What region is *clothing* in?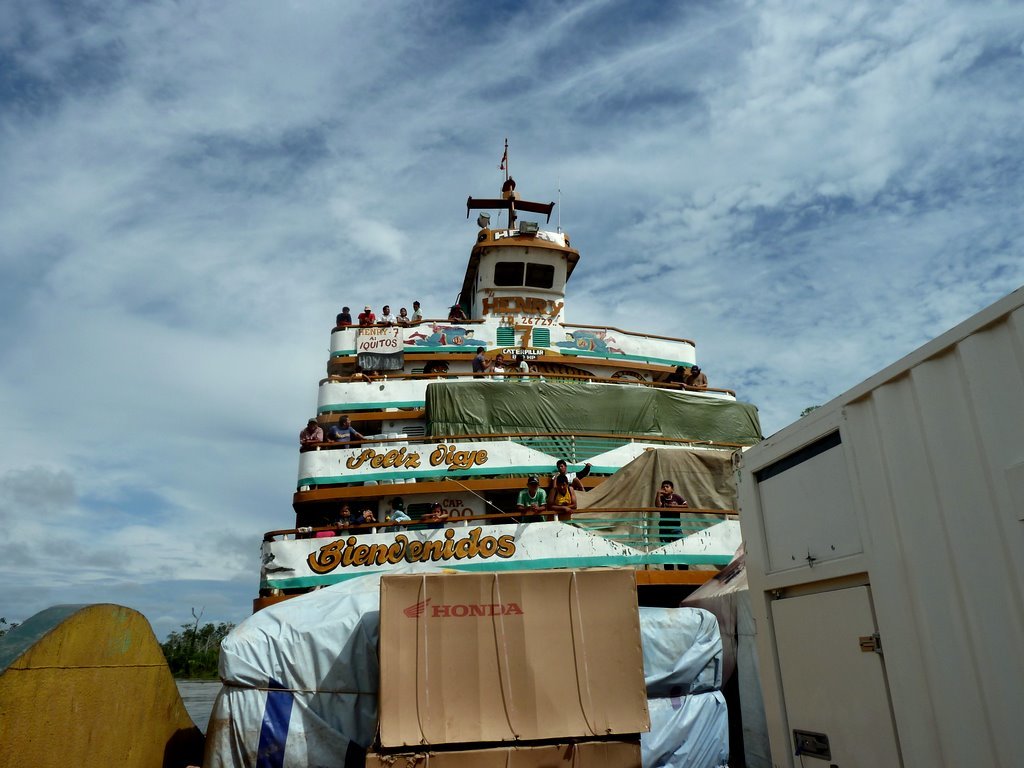
335 314 351 325.
